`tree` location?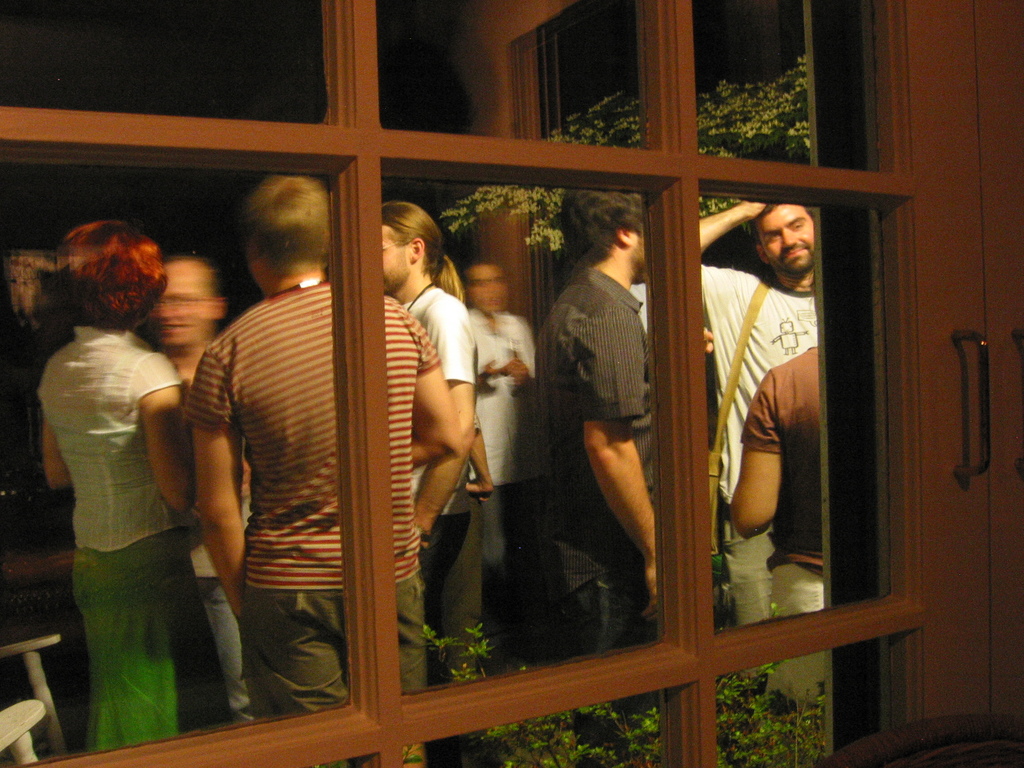
<region>442, 57, 811, 248</region>
